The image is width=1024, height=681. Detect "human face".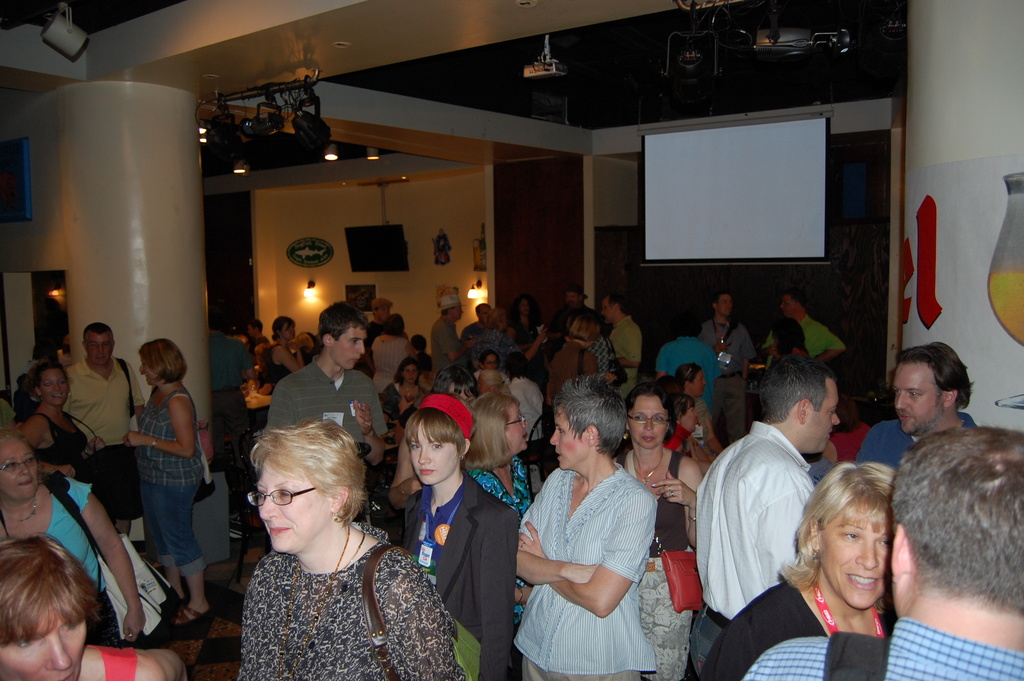
Detection: bbox(895, 364, 941, 439).
